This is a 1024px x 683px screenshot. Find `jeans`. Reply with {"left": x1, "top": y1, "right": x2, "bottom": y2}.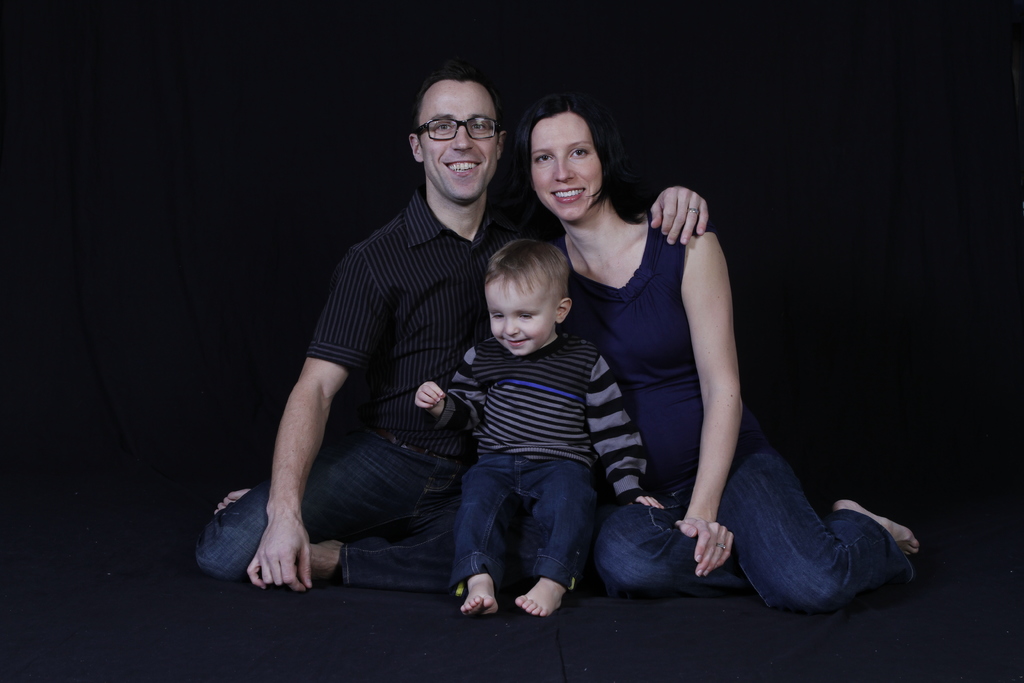
{"left": 192, "top": 422, "right": 463, "bottom": 591}.
